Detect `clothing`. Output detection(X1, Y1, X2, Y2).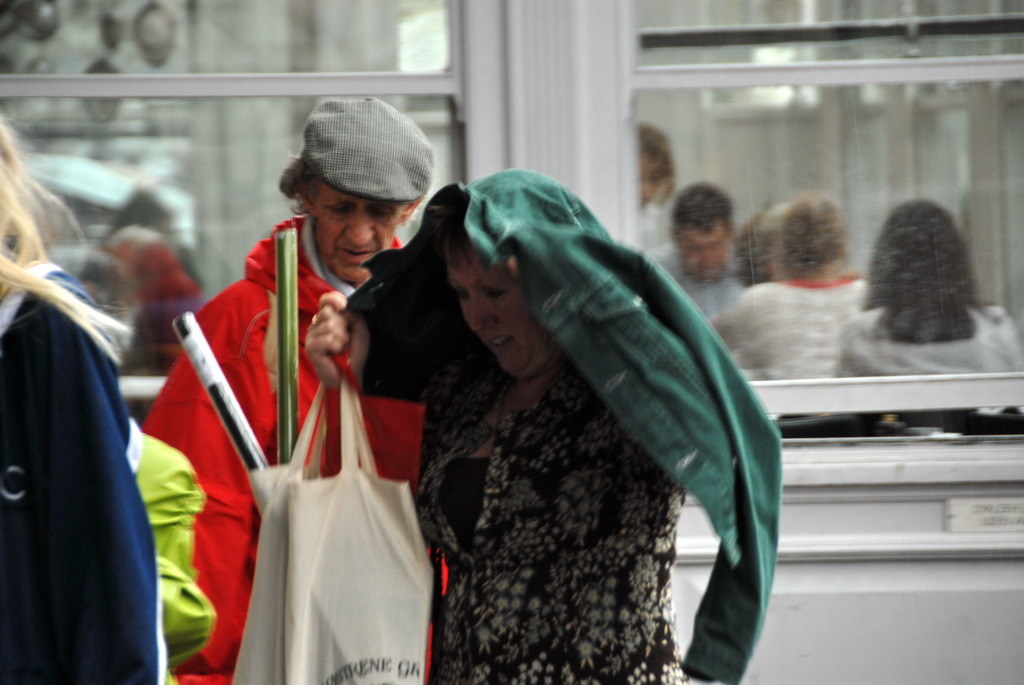
detection(0, 264, 176, 684).
